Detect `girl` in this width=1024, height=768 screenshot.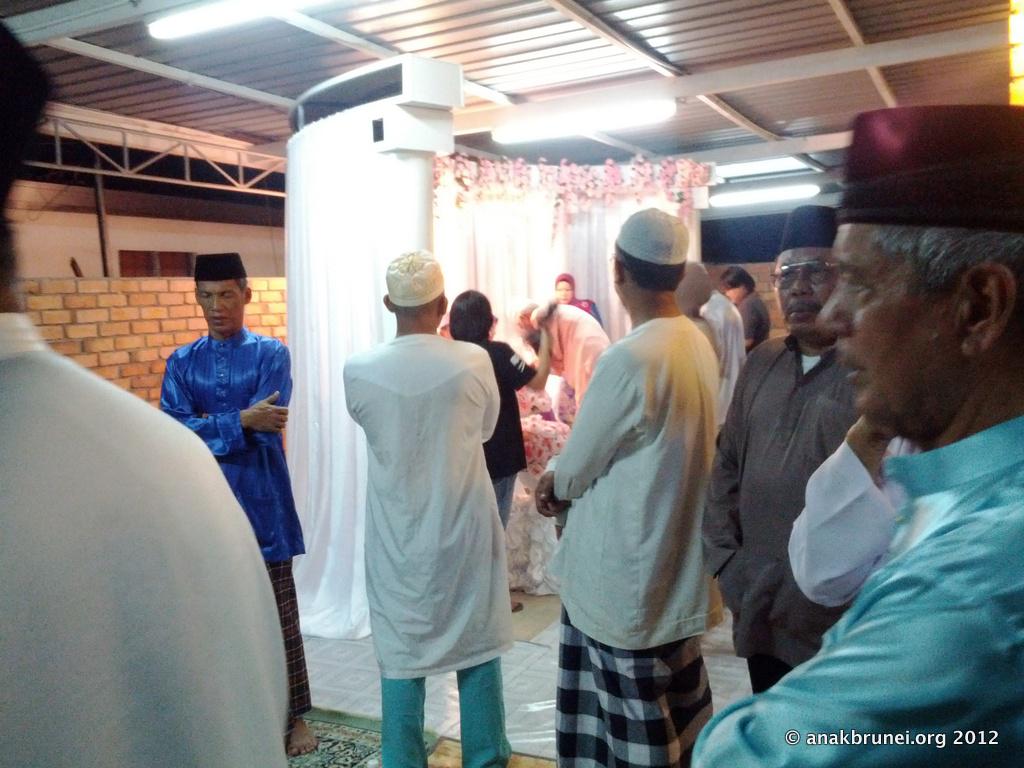
Detection: (556, 269, 611, 335).
